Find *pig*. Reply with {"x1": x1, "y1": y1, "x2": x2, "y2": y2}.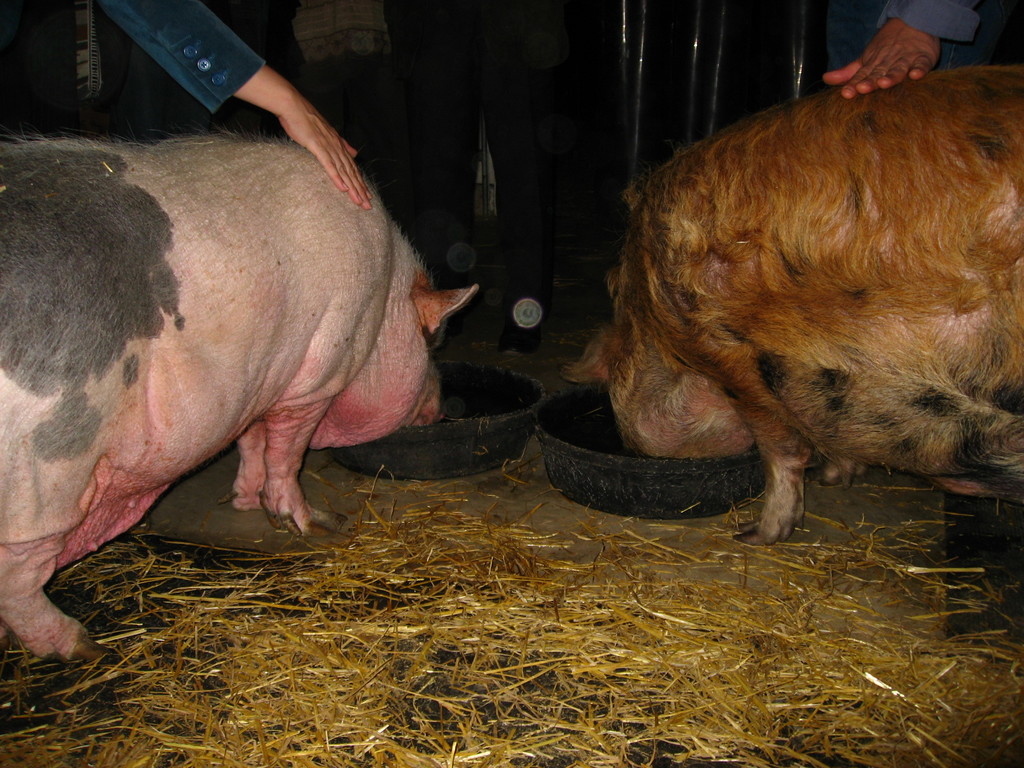
{"x1": 0, "y1": 127, "x2": 481, "y2": 669}.
